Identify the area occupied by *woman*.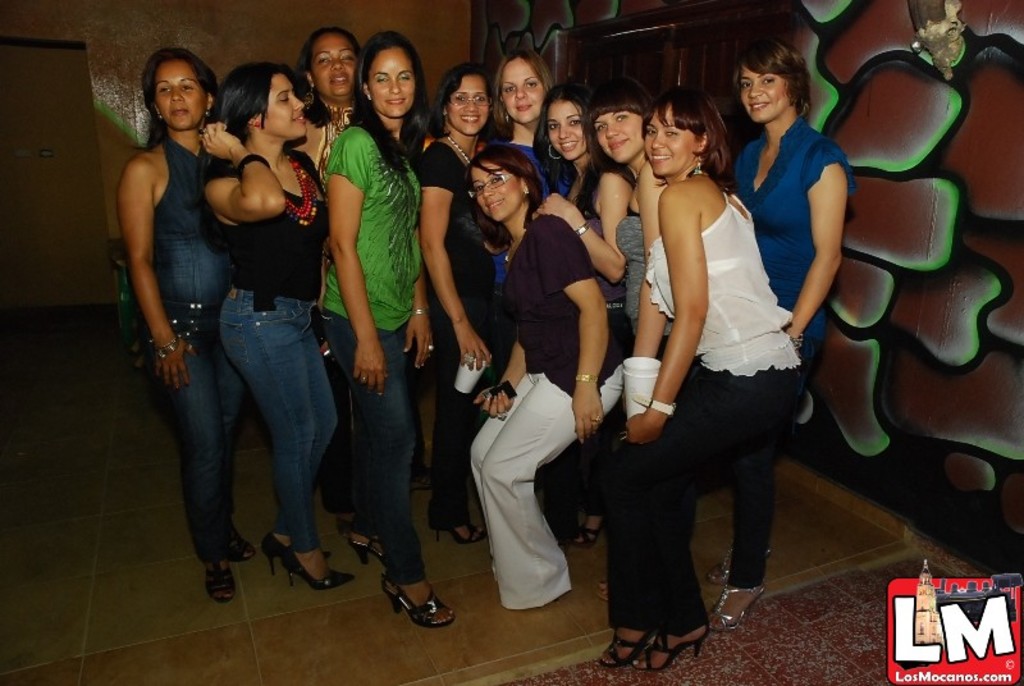
Area: (462,49,584,270).
